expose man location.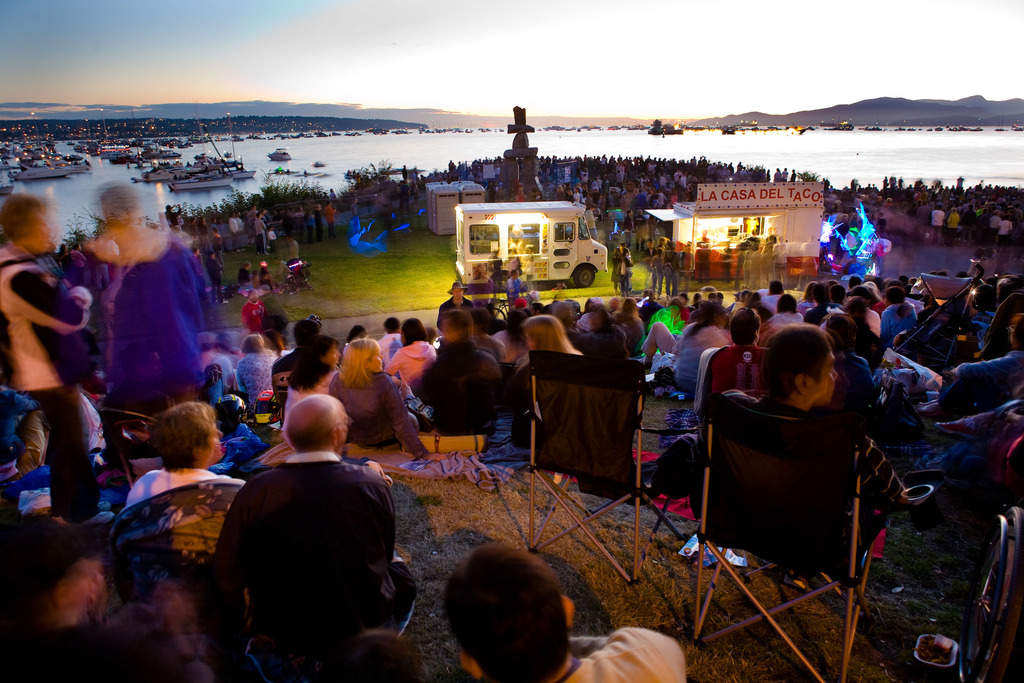
Exposed at crop(417, 306, 505, 456).
